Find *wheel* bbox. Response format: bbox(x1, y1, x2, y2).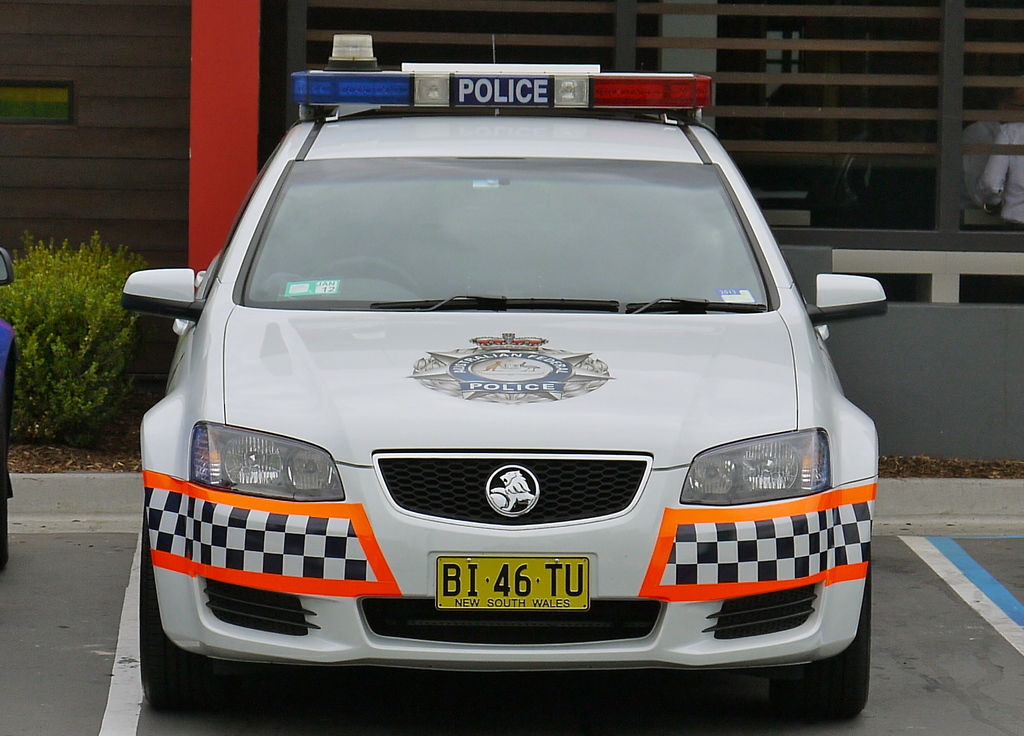
bbox(779, 551, 871, 721).
